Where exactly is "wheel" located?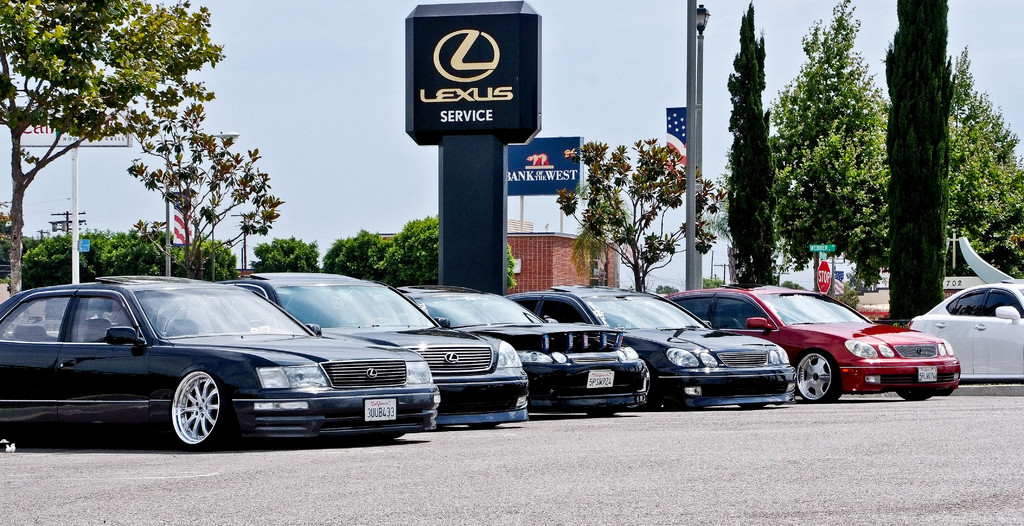
Its bounding box is [796,355,845,403].
